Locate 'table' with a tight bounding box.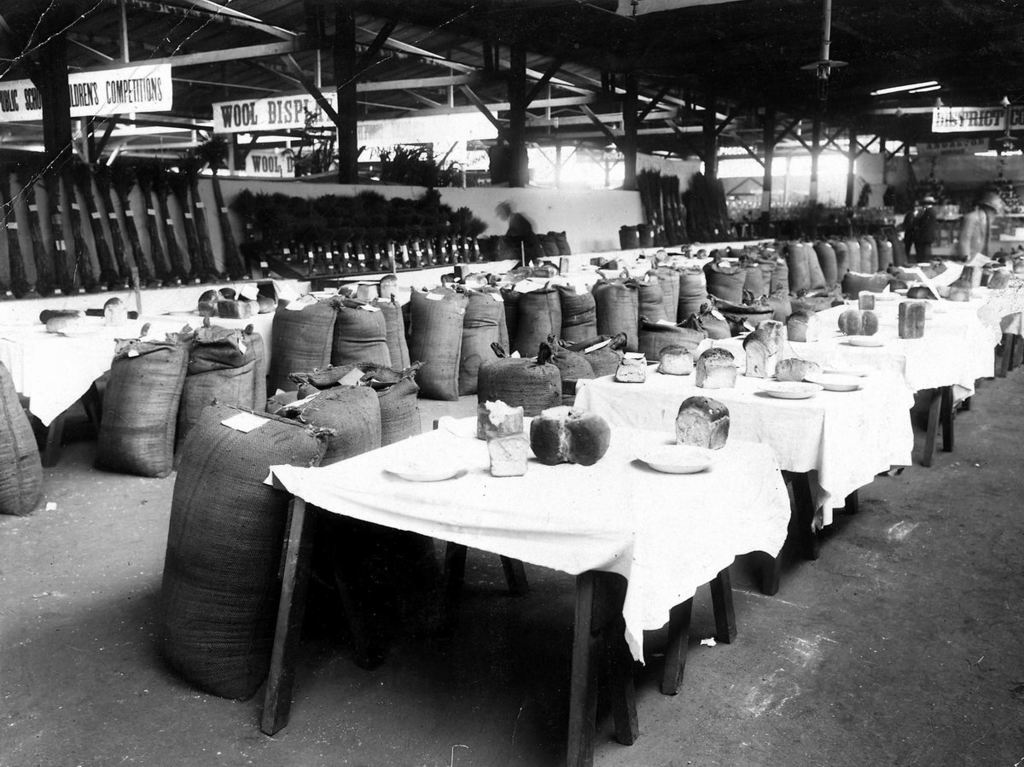
Rect(573, 361, 917, 531).
